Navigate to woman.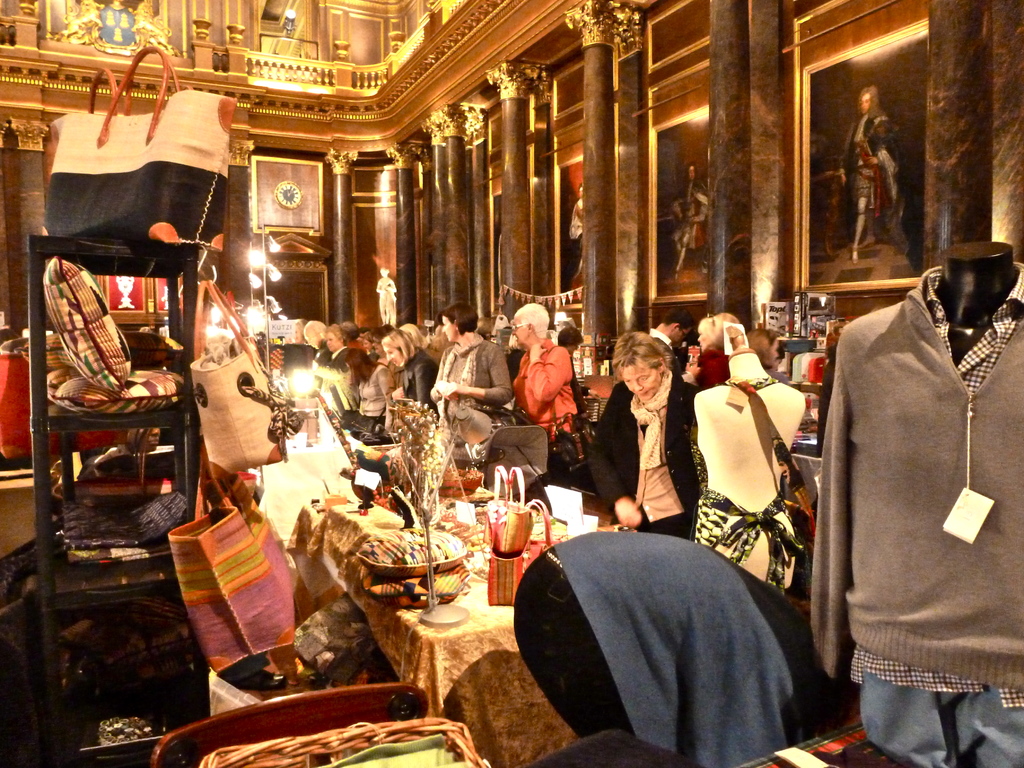
Navigation target: x1=558 y1=326 x2=582 y2=356.
